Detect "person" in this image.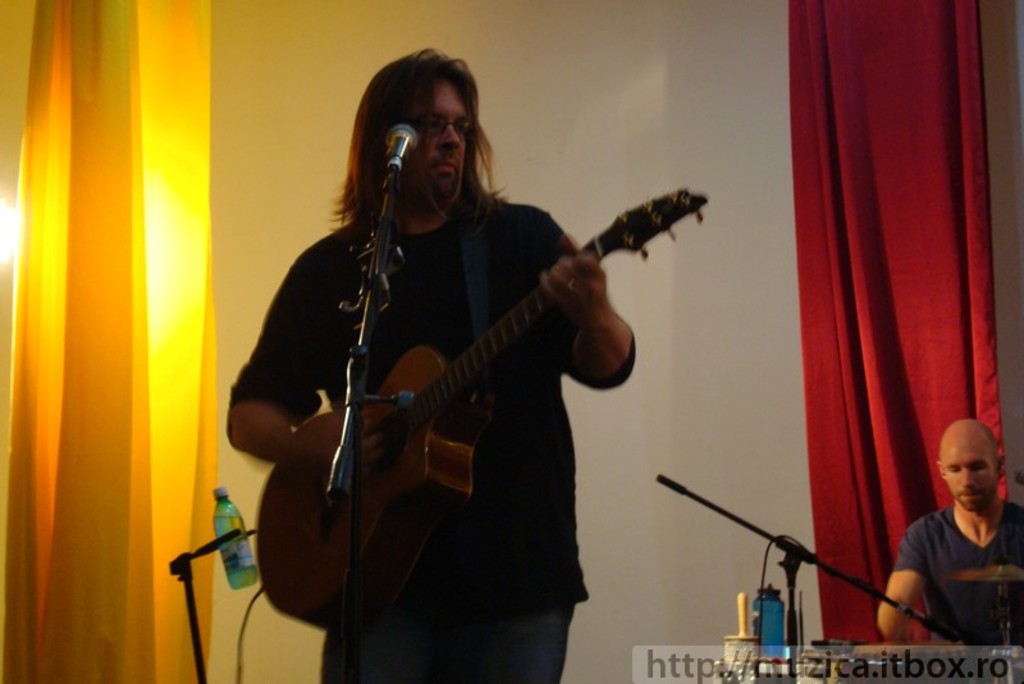
Detection: select_region(225, 50, 634, 681).
